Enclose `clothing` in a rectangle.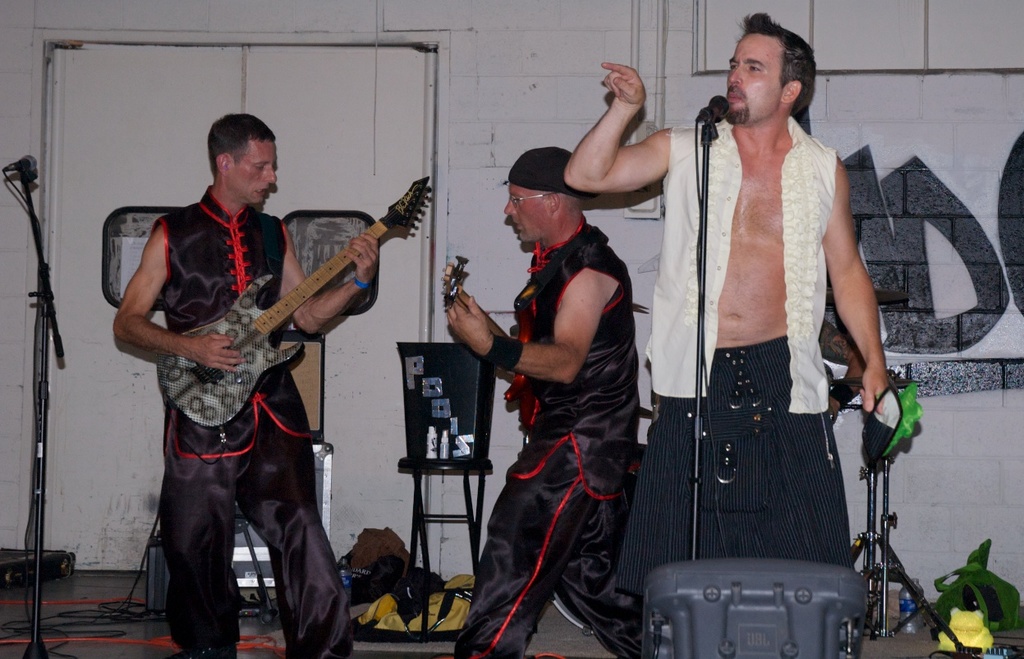
bbox=[443, 214, 661, 658].
